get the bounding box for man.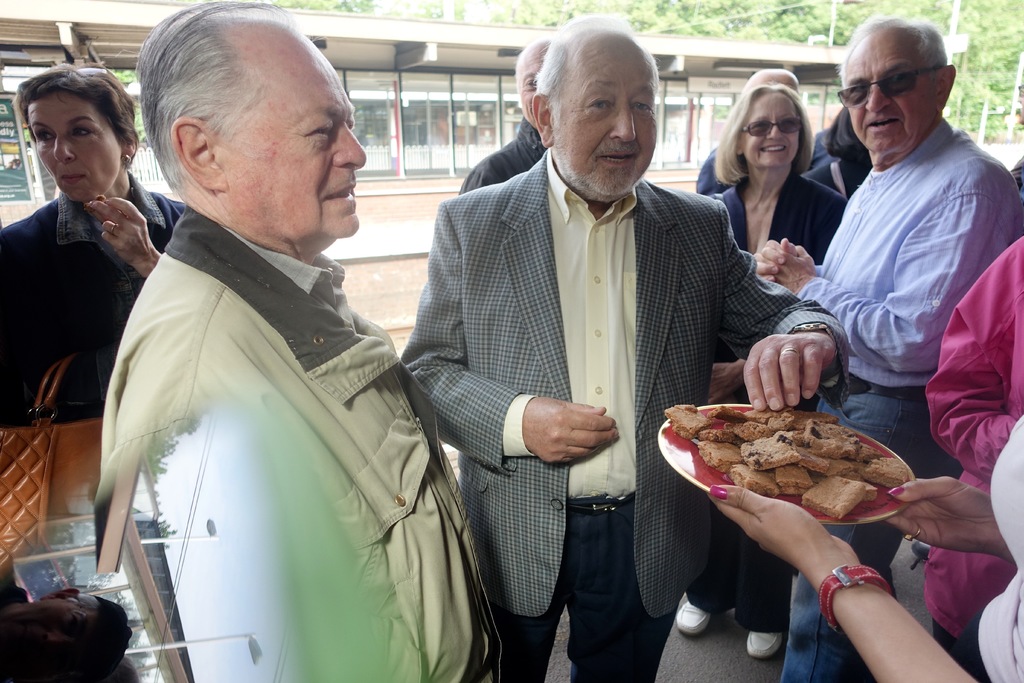
[751, 14, 1020, 682].
